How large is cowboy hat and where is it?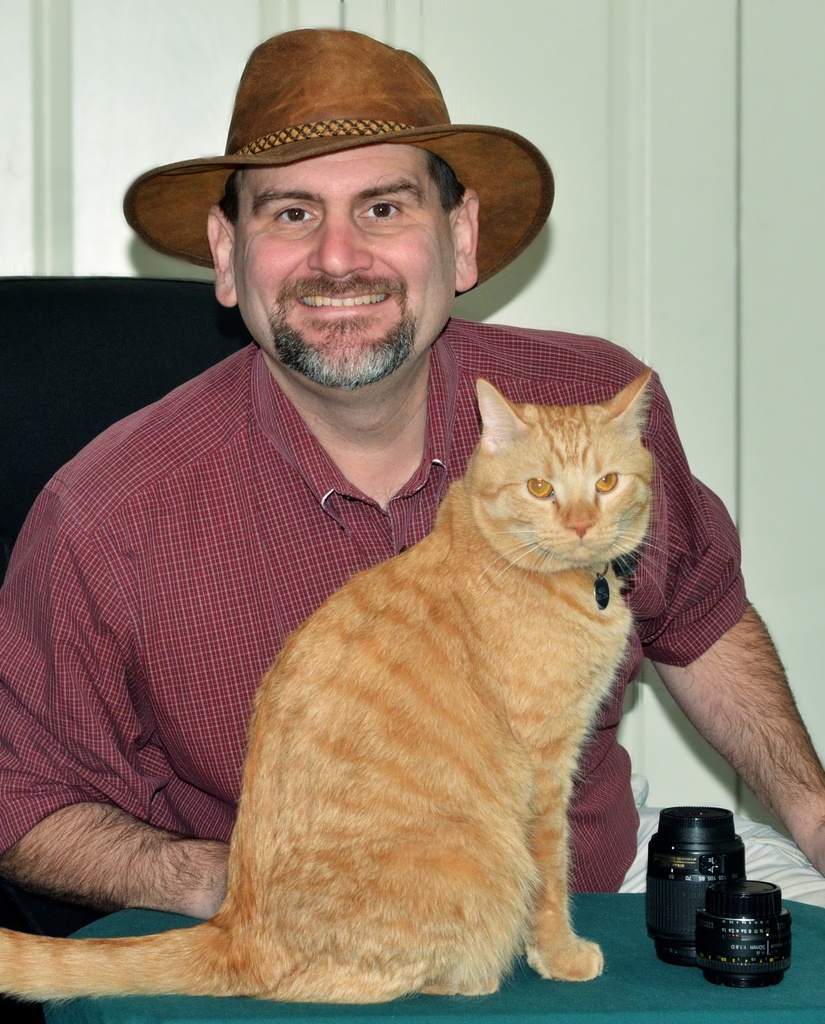
Bounding box: [161, 31, 537, 271].
